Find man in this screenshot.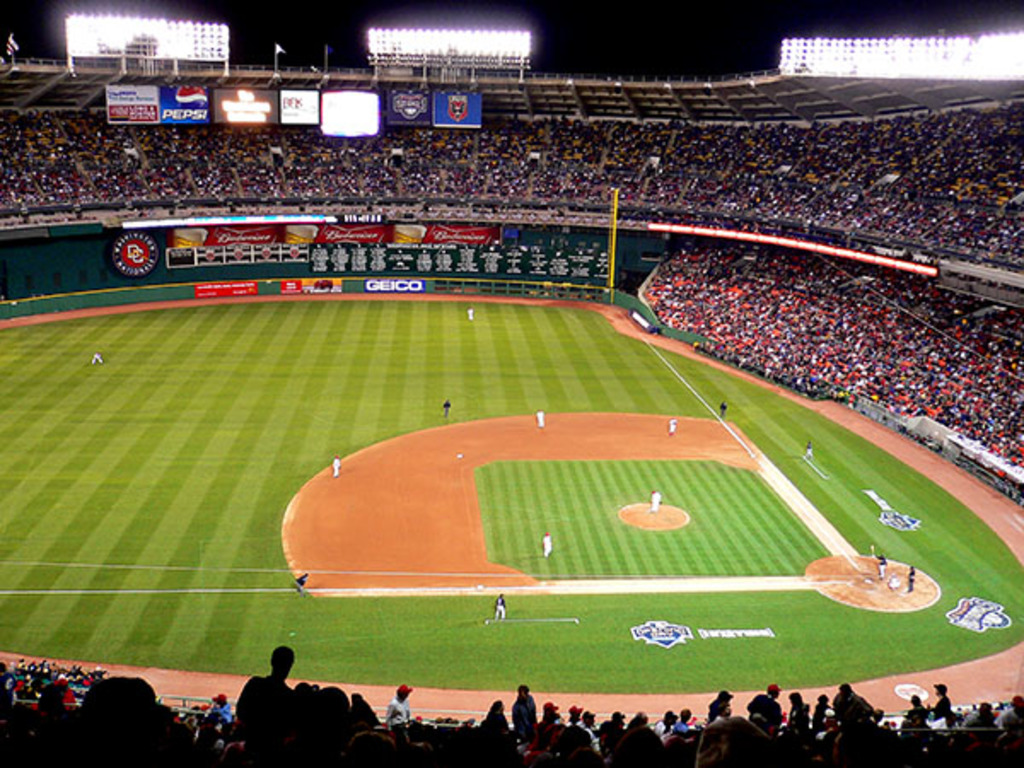
The bounding box for man is [579, 710, 592, 724].
